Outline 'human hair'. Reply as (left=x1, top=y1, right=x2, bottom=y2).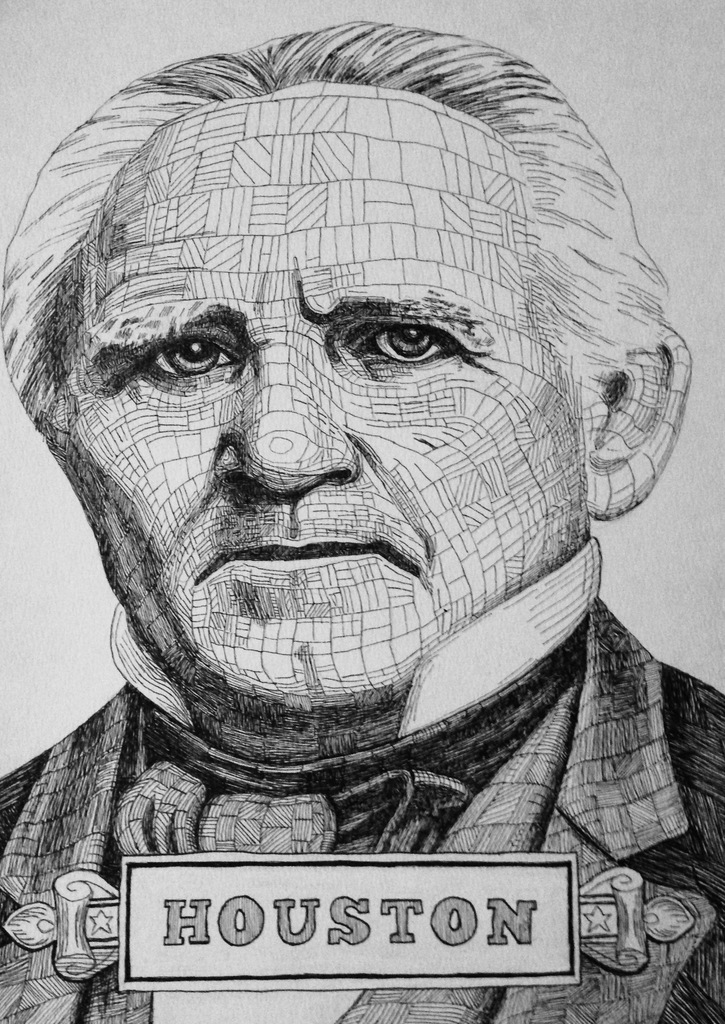
(left=0, top=18, right=665, bottom=446).
